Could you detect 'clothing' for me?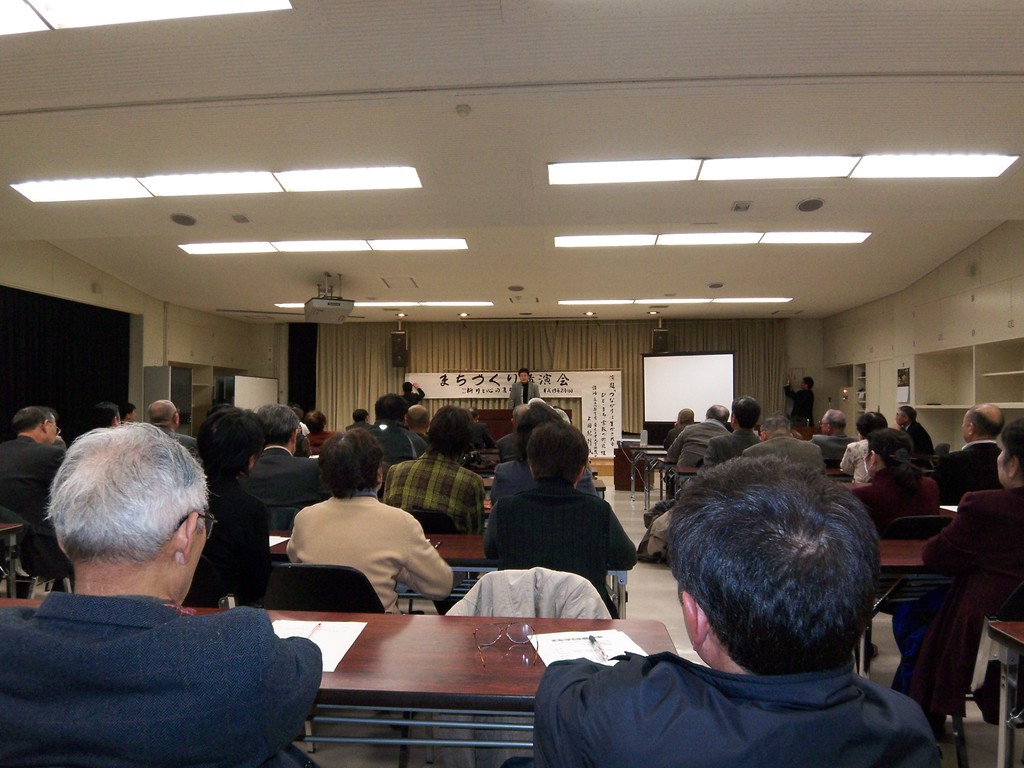
Detection result: 936, 438, 1004, 490.
